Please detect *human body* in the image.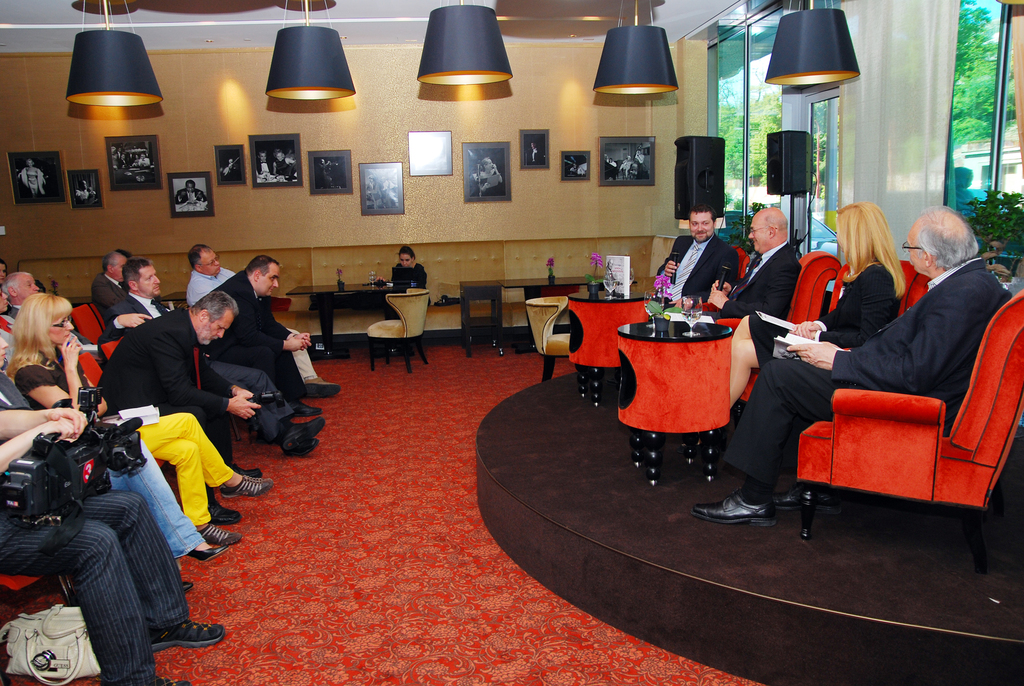
(x1=94, y1=289, x2=276, y2=516).
